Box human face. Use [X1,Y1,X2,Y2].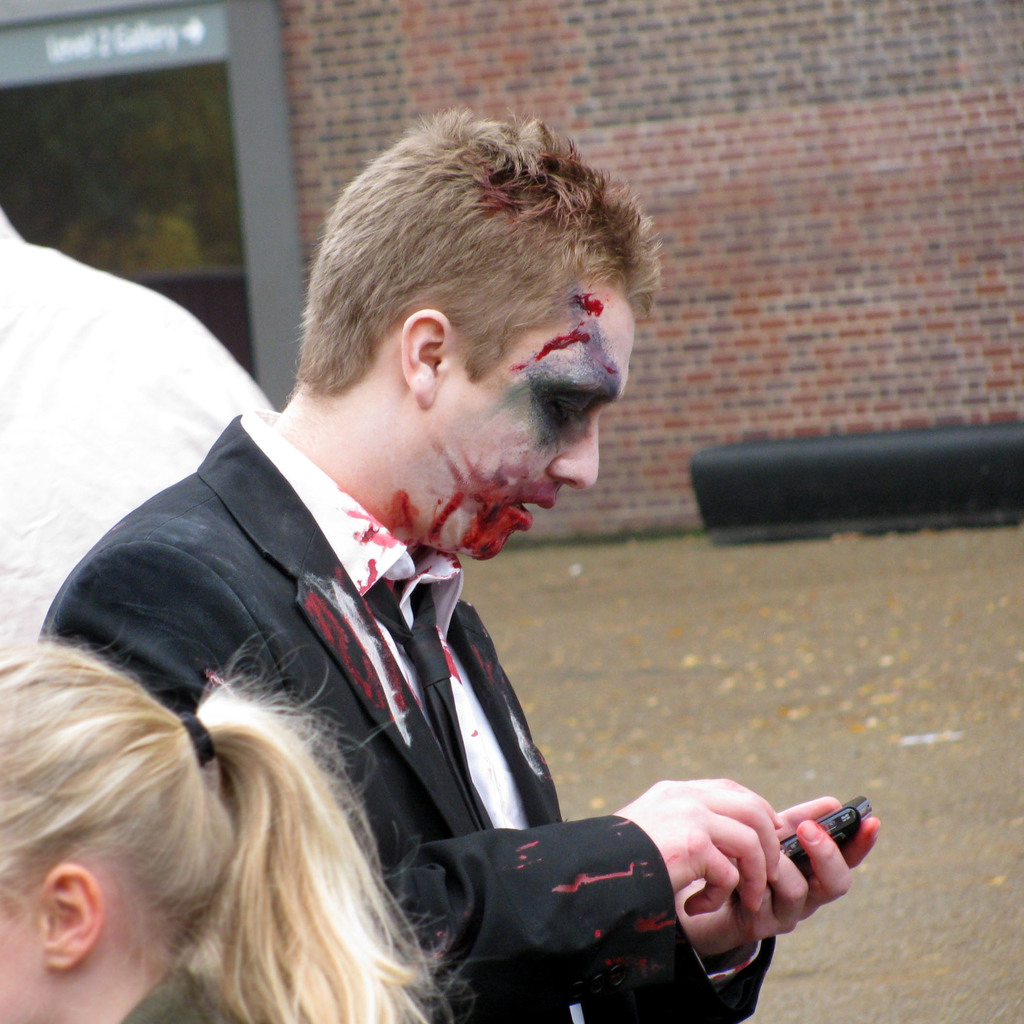
[420,294,628,555].
